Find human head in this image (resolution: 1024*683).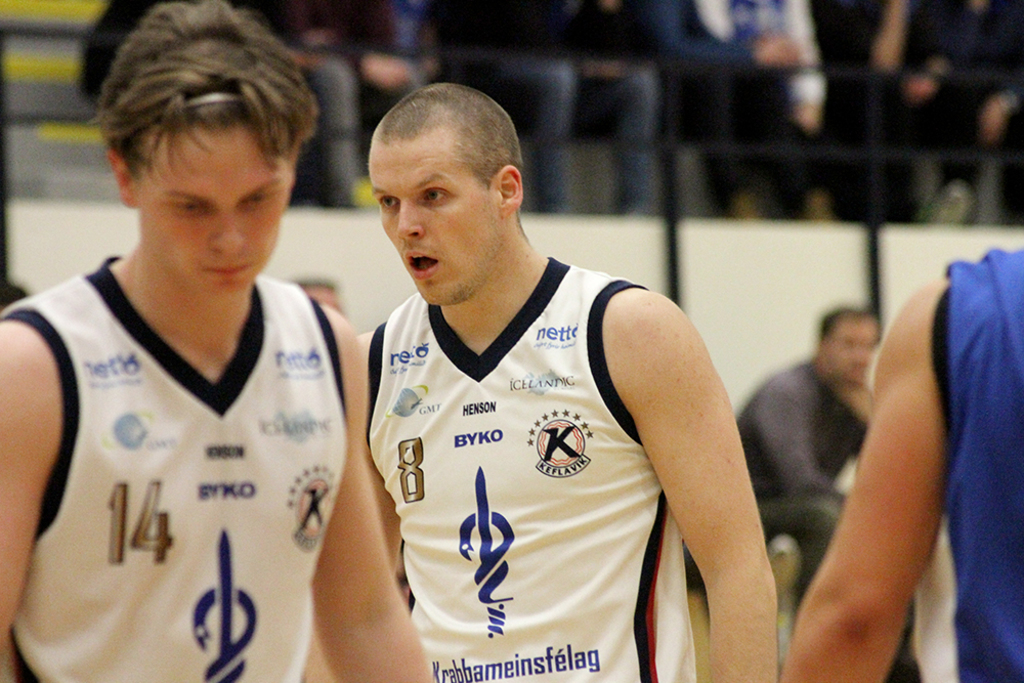
(822, 304, 884, 381).
